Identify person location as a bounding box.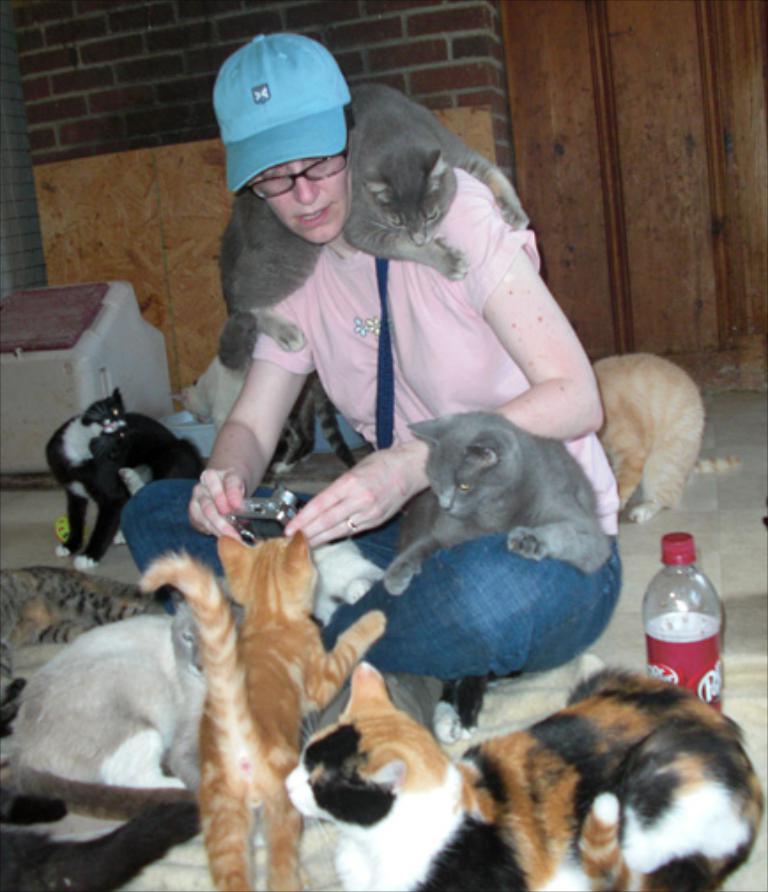
box=[119, 34, 616, 724].
